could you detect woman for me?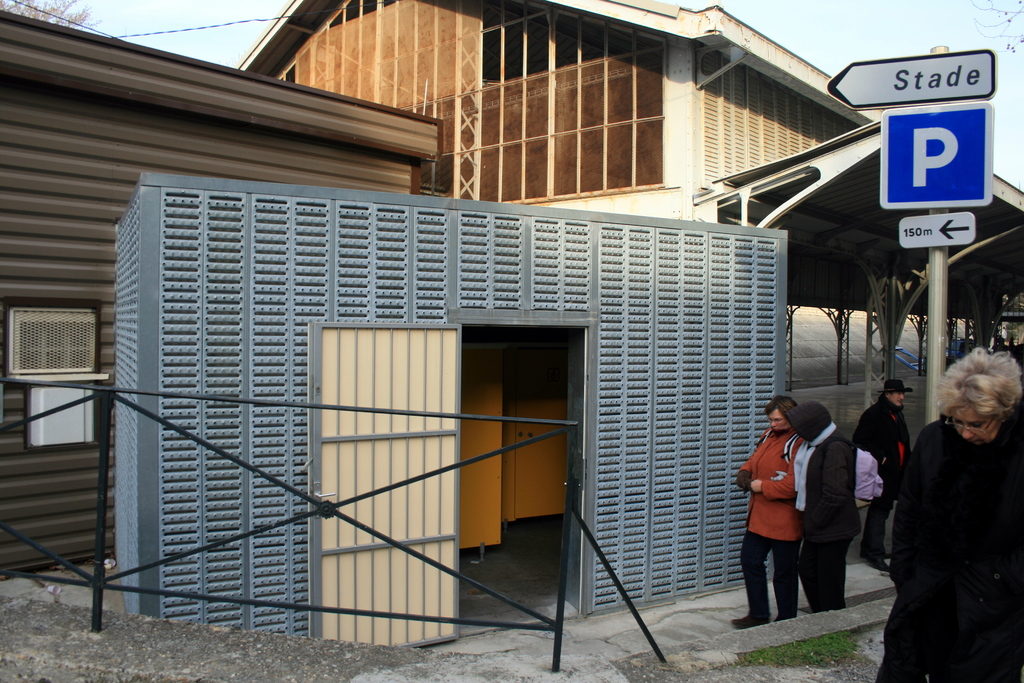
Detection result: (731,393,803,630).
